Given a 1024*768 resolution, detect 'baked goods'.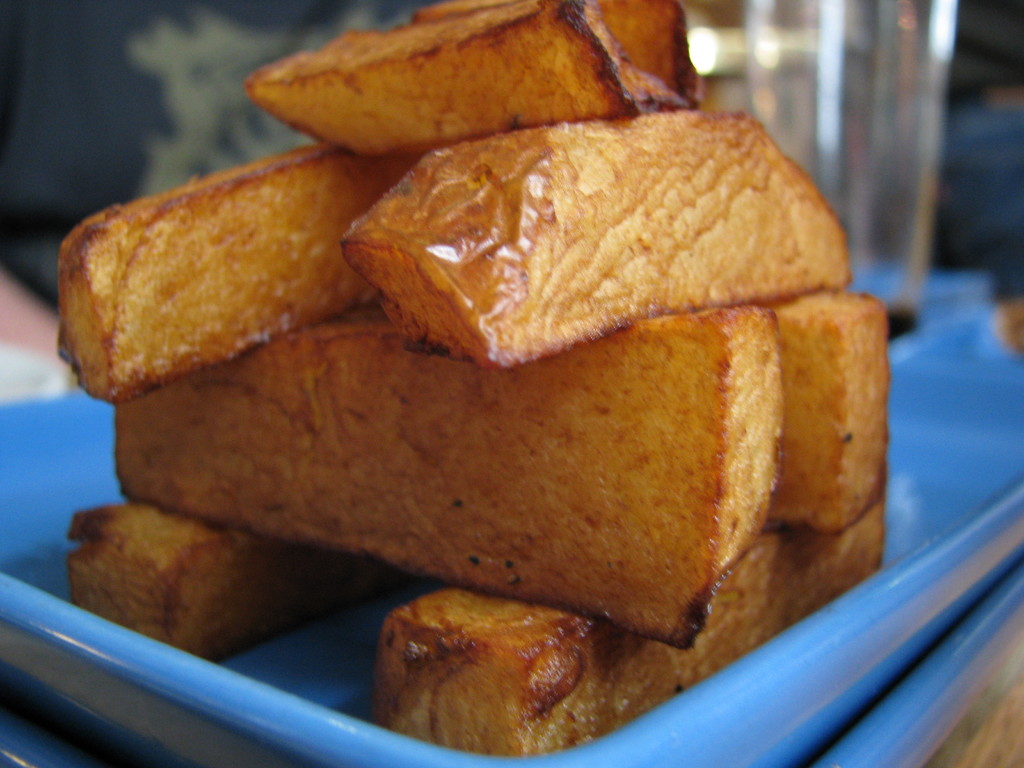
[386,499,892,762].
